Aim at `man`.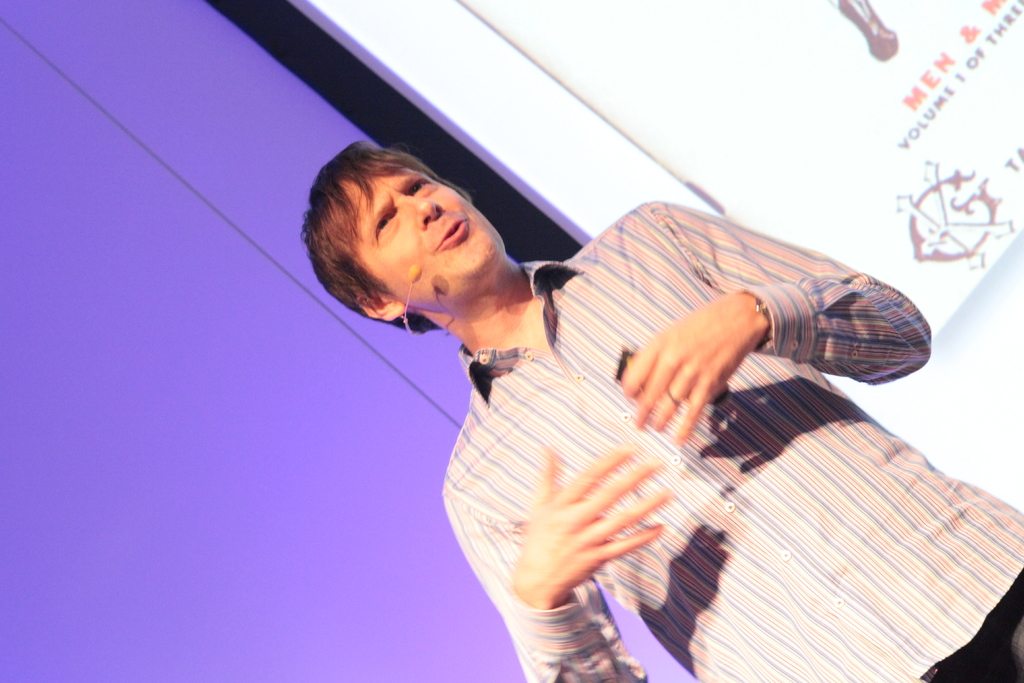
Aimed at {"left": 348, "top": 126, "right": 949, "bottom": 680}.
